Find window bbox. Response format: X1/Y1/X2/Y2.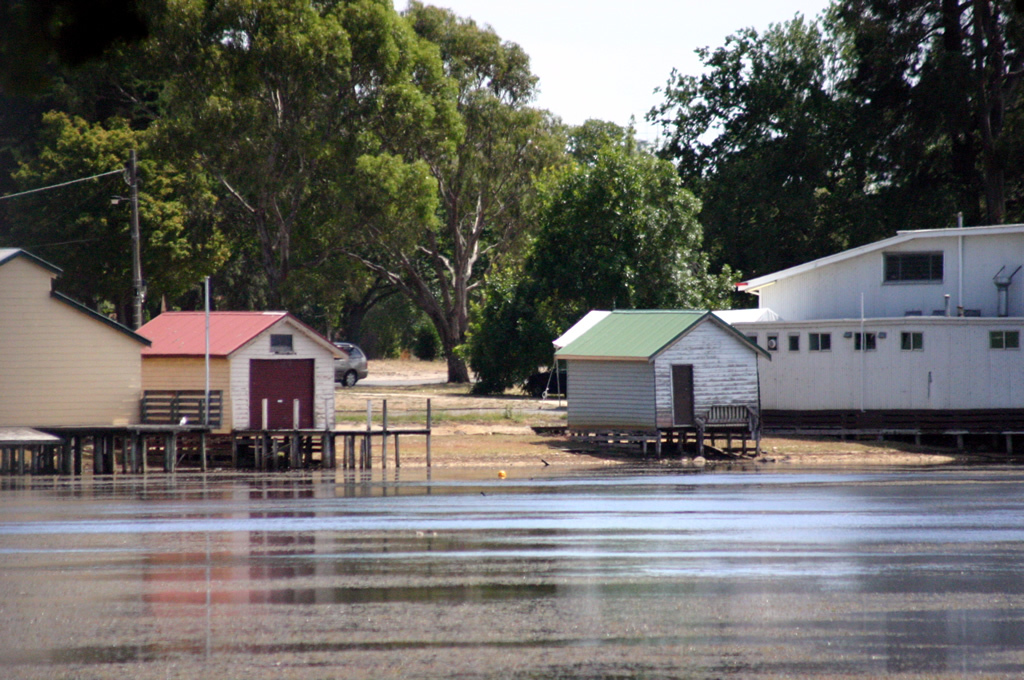
807/331/831/350.
